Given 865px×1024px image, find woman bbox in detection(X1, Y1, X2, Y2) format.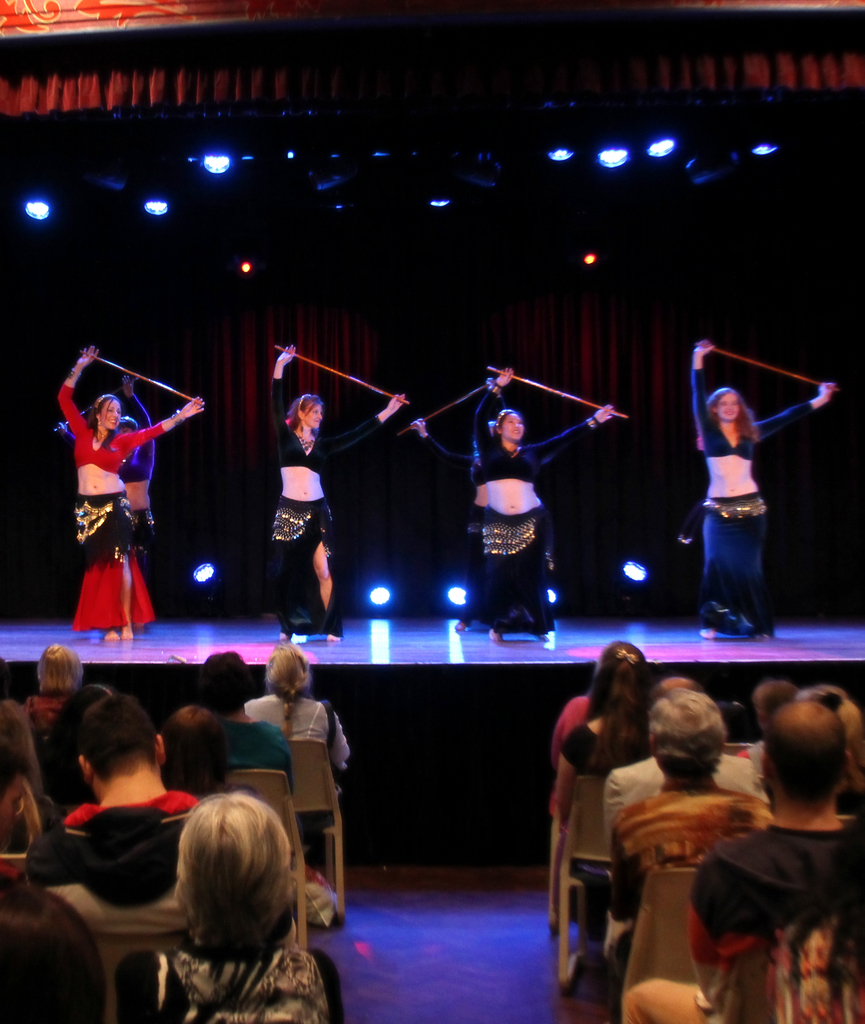
detection(690, 342, 837, 644).
